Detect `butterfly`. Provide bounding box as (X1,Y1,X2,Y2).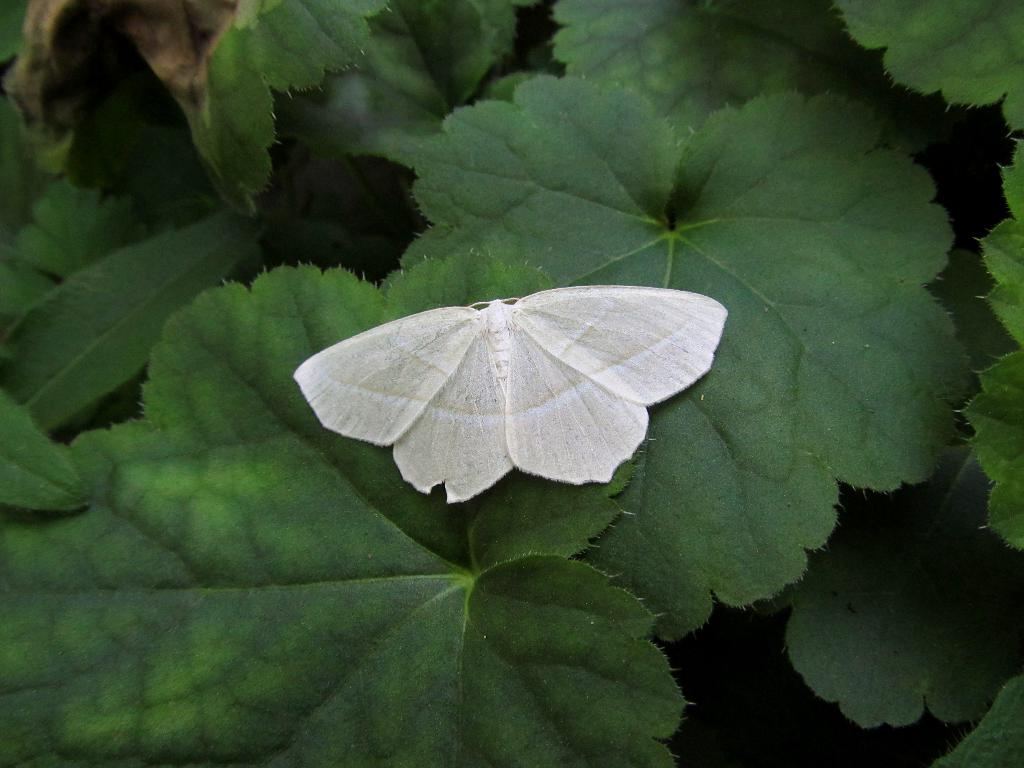
(293,283,728,503).
